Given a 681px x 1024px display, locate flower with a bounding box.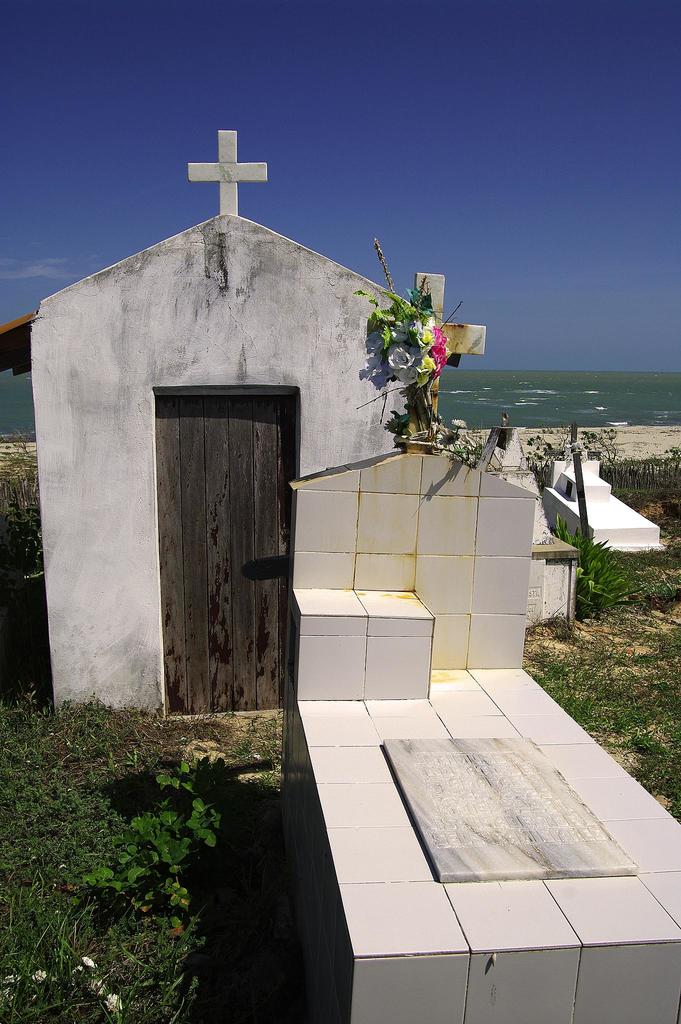
Located: (396,416,410,424).
